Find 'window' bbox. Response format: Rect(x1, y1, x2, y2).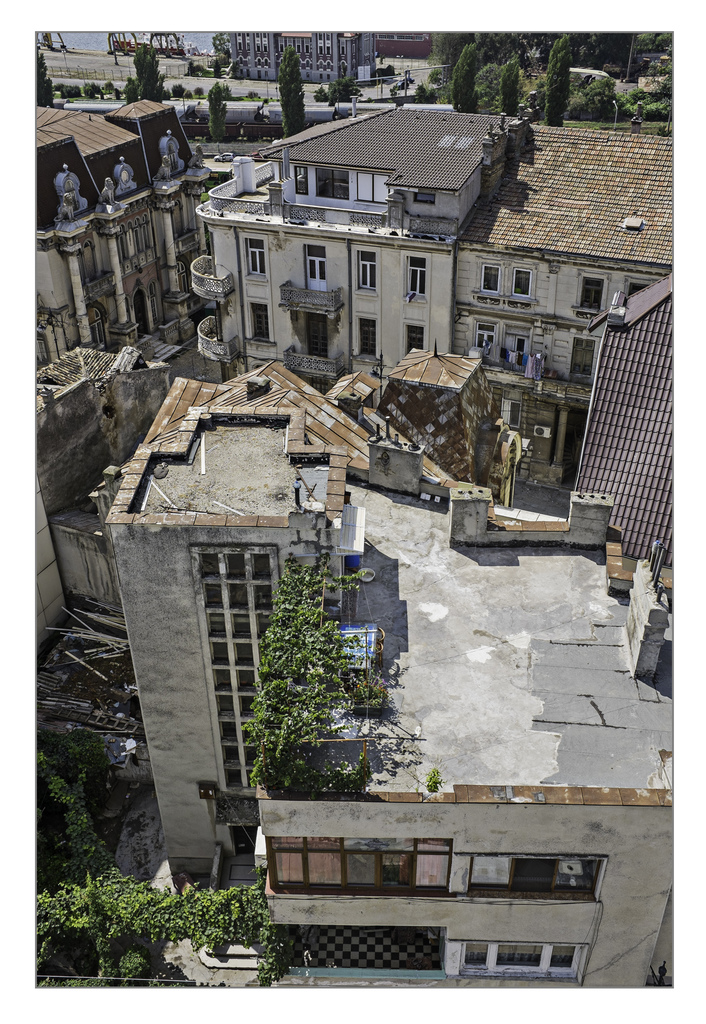
Rect(206, 614, 229, 640).
